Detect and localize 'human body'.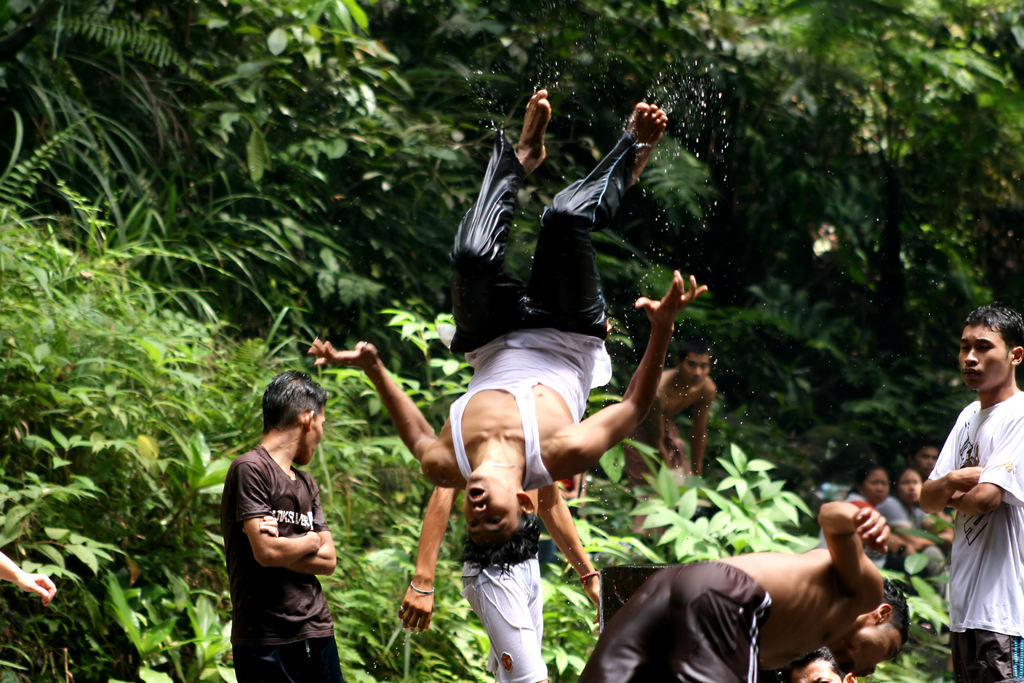
Localized at [618, 370, 721, 541].
